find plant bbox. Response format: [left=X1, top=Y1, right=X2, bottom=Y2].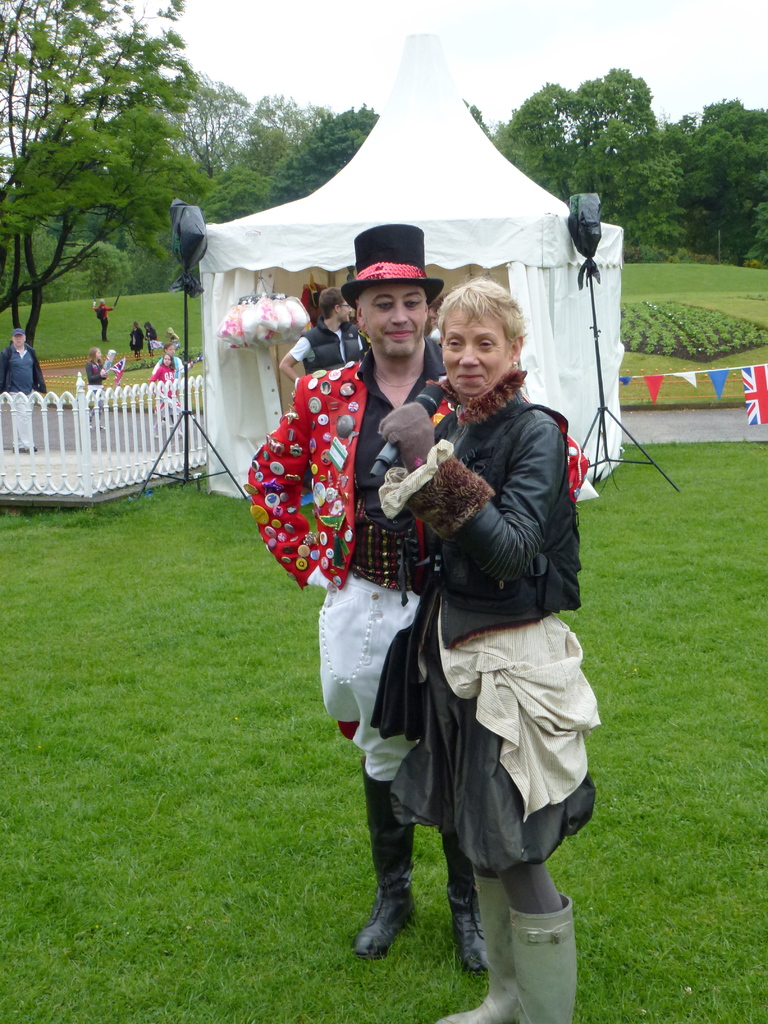
[left=614, top=242, right=765, bottom=326].
